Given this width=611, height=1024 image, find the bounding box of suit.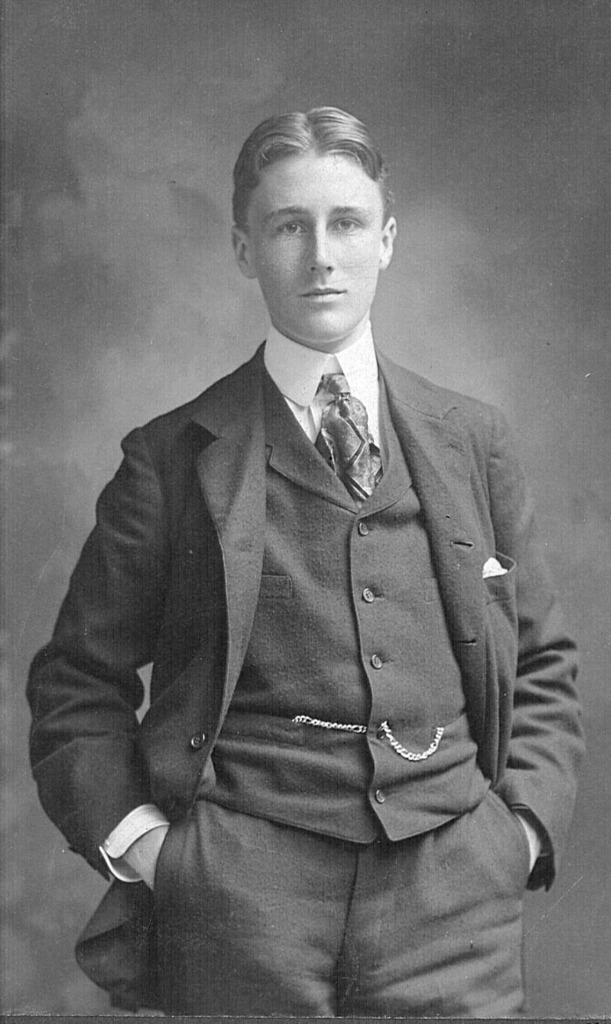
<region>49, 247, 574, 1011</region>.
